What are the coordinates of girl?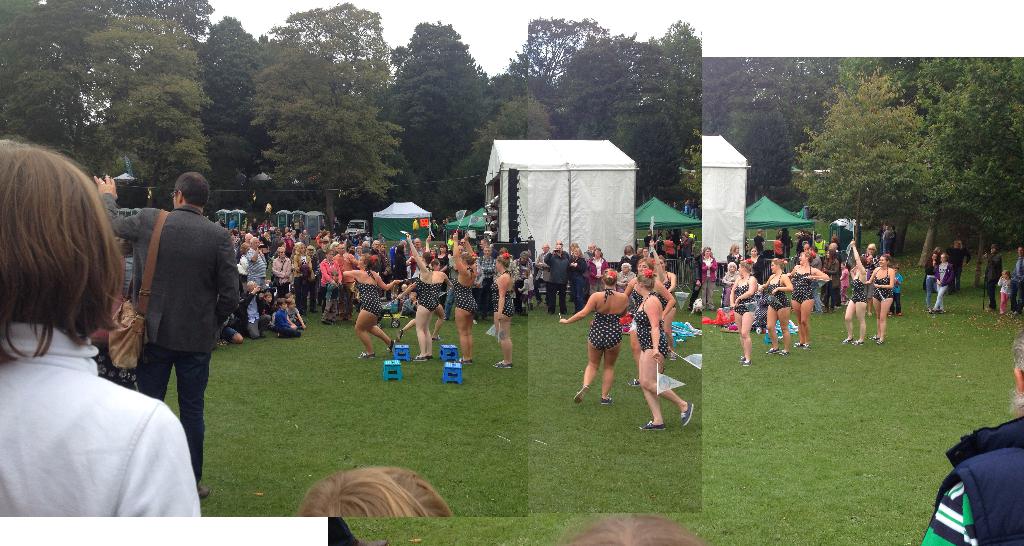
491, 252, 515, 367.
